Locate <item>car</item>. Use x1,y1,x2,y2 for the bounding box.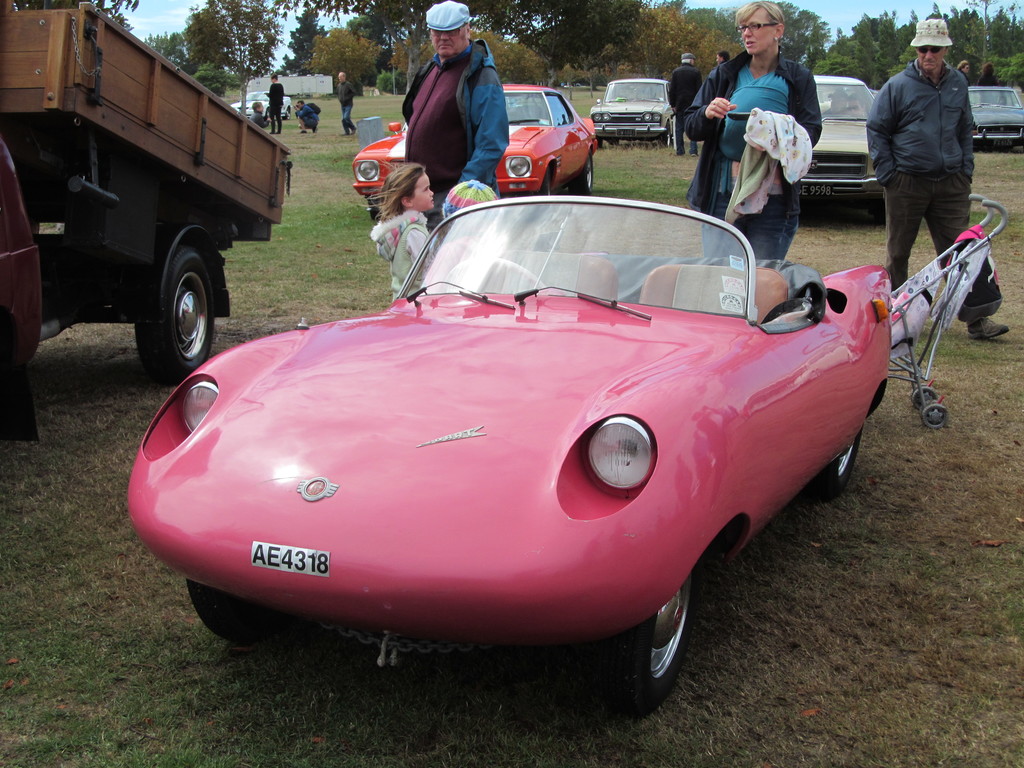
589,79,679,147.
